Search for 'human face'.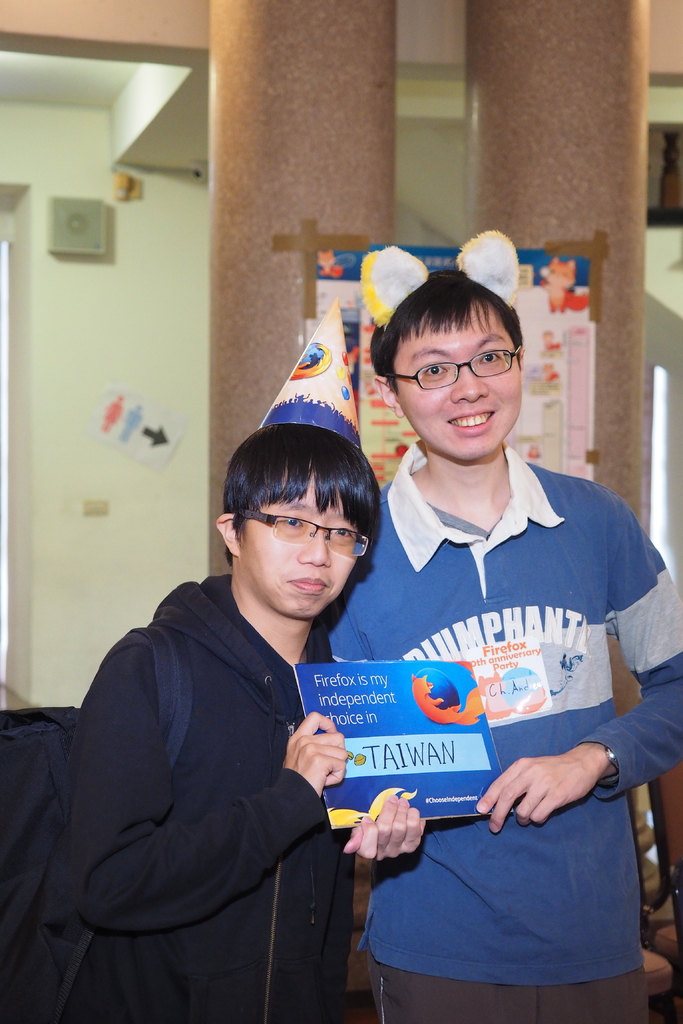
Found at select_region(251, 474, 358, 619).
